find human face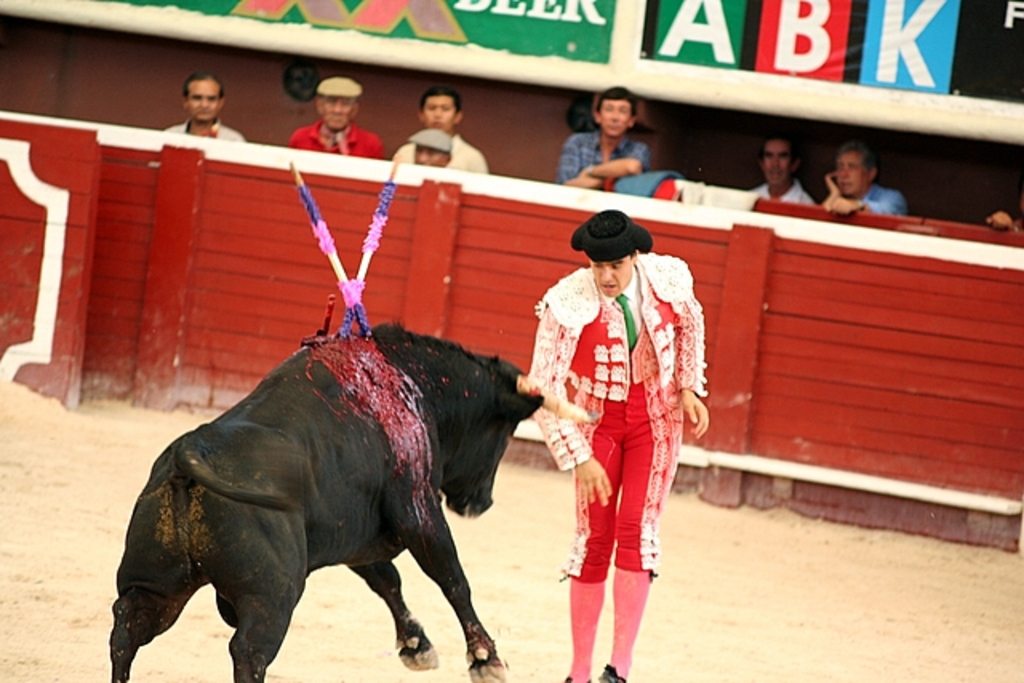
region(426, 94, 454, 134)
